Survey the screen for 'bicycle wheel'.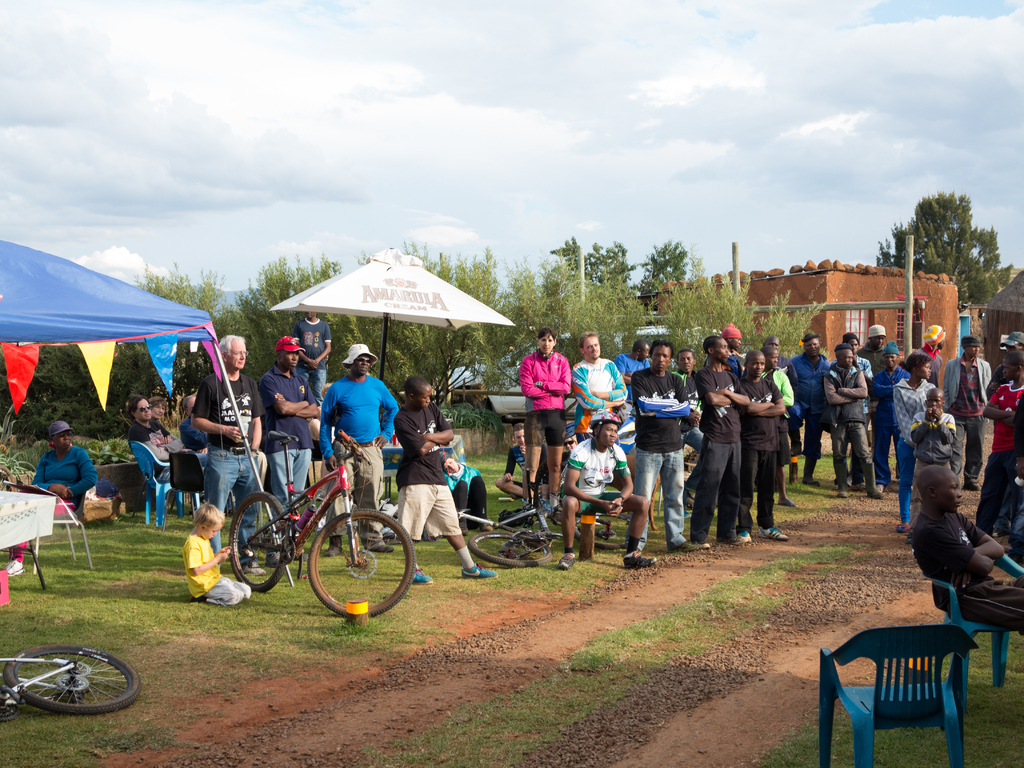
Survey found: region(573, 509, 637, 548).
